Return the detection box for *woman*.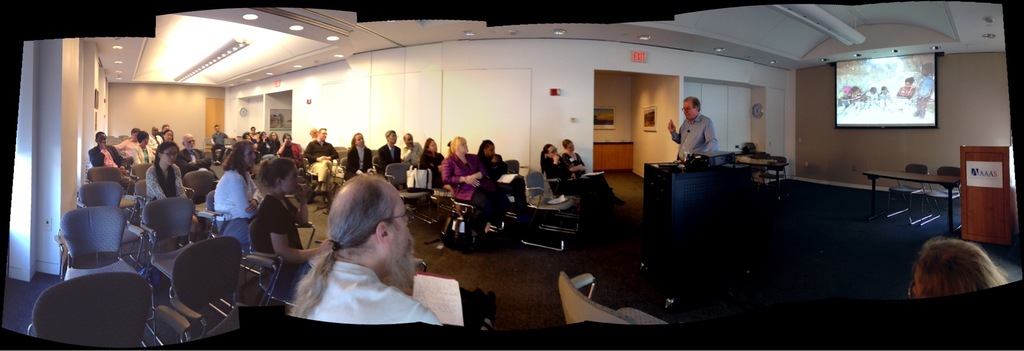
[left=213, top=138, right=263, bottom=241].
